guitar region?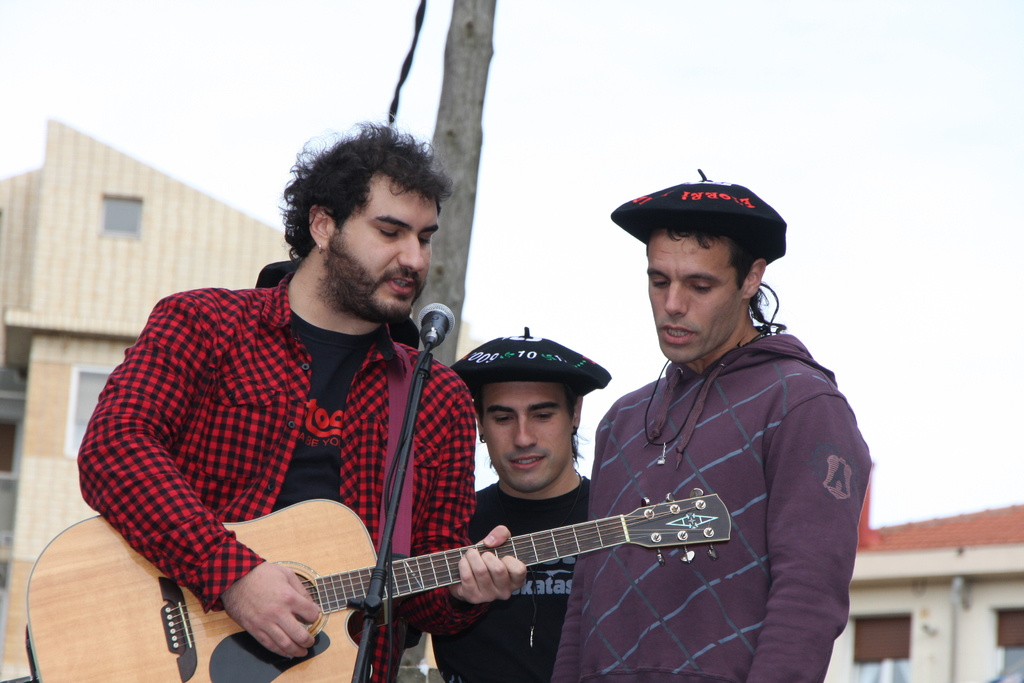
[left=22, top=486, right=738, bottom=682]
